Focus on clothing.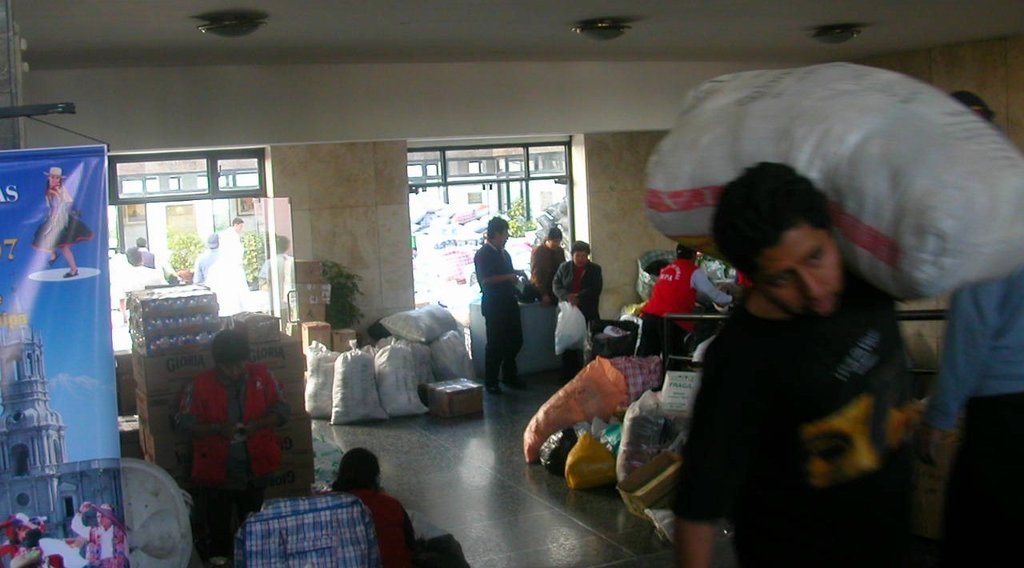
Focused at detection(346, 478, 418, 567).
